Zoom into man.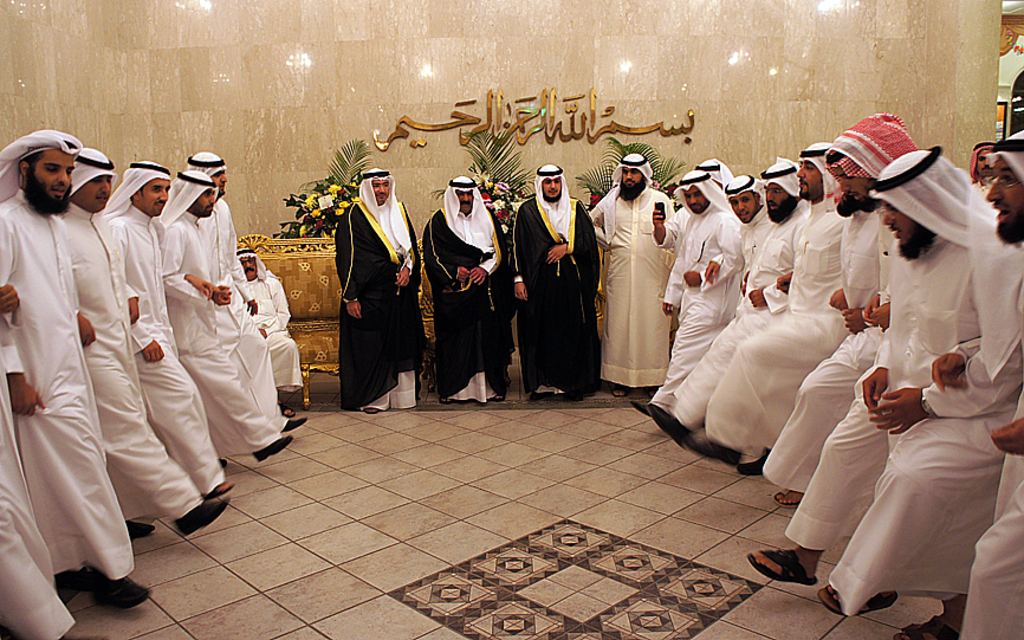
Zoom target: <bbox>936, 121, 1023, 639</bbox>.
